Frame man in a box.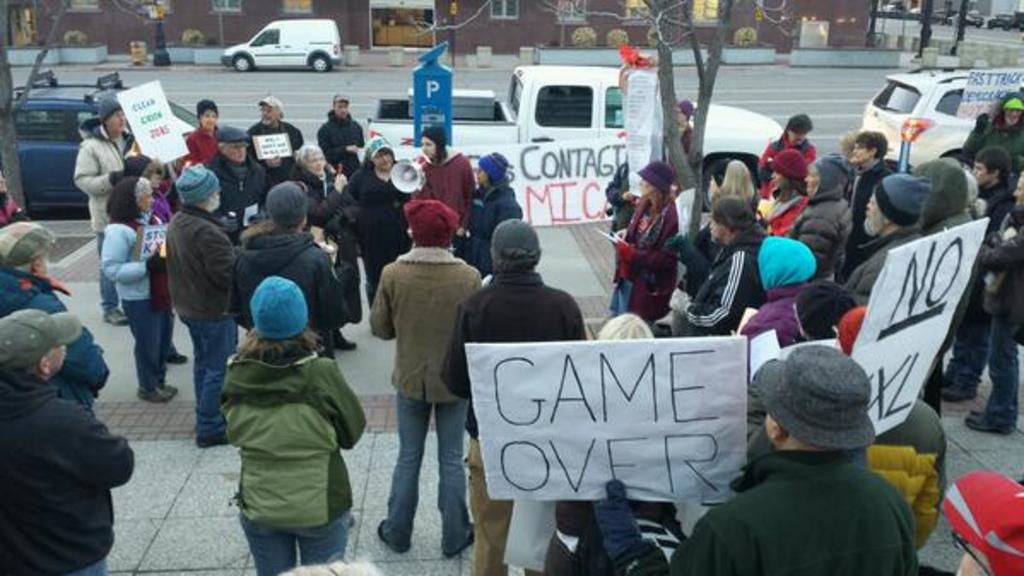
{"x1": 846, "y1": 130, "x2": 899, "y2": 280}.
